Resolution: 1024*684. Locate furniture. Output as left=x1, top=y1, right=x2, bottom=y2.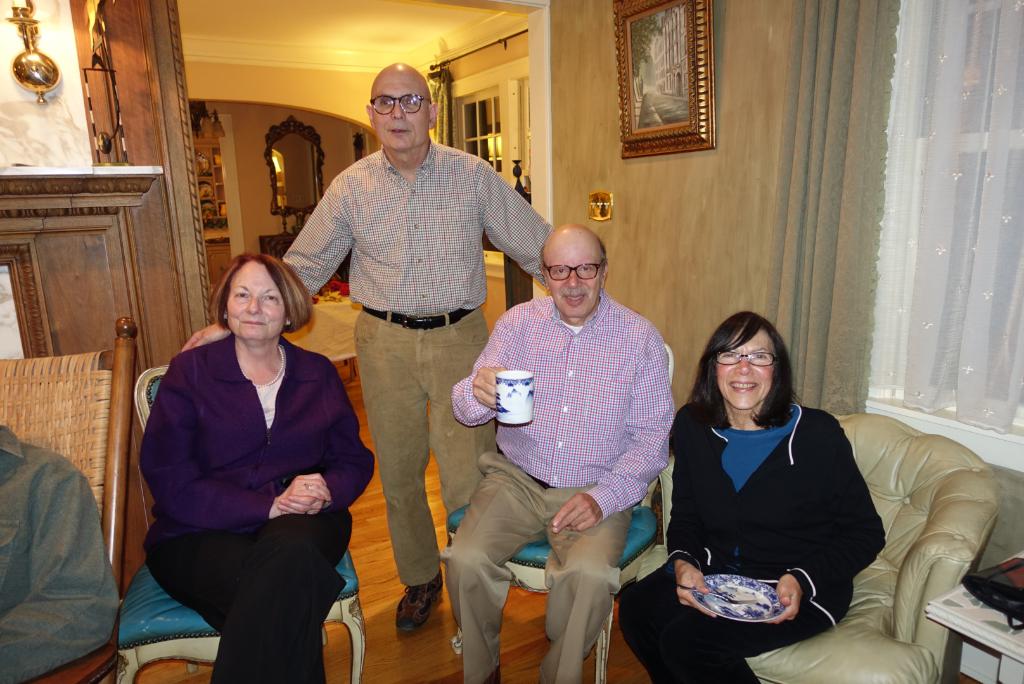
left=0, top=314, right=1023, bottom=683.
